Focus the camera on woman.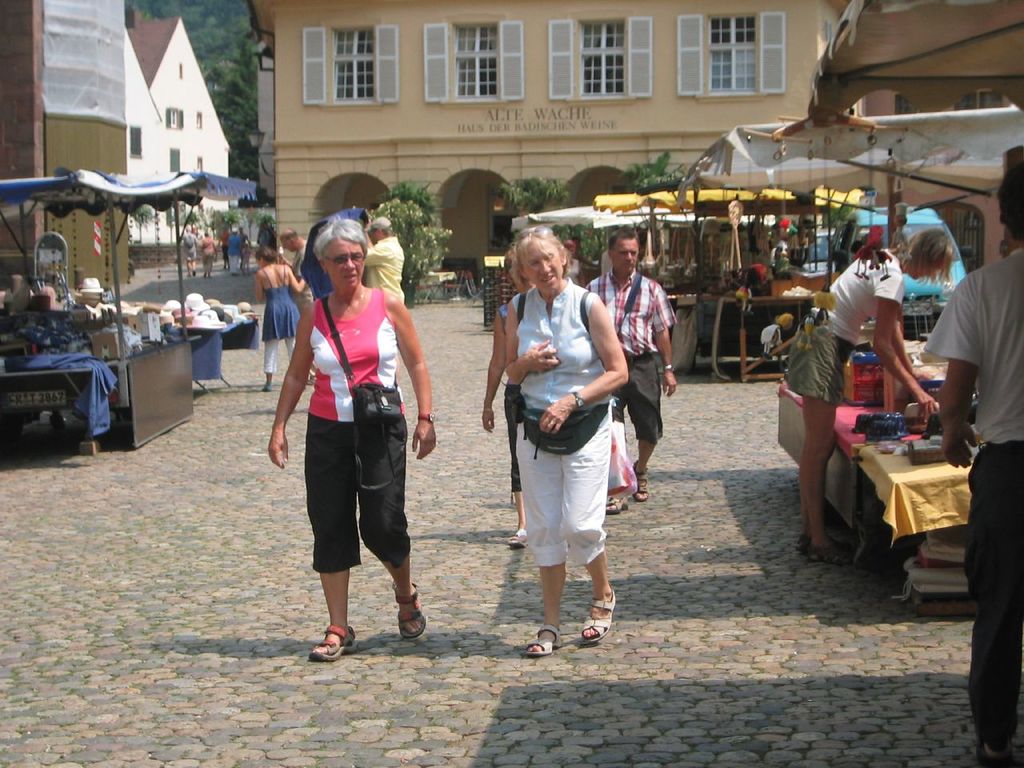
Focus region: rect(475, 239, 539, 536).
